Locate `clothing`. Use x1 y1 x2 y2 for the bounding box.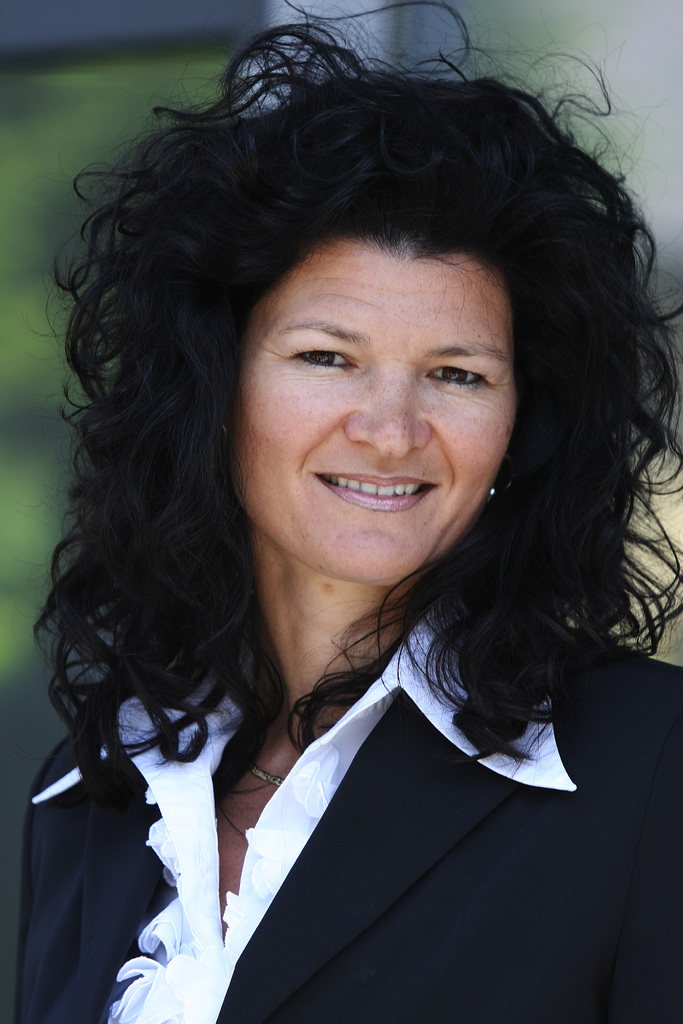
0 579 682 1023.
